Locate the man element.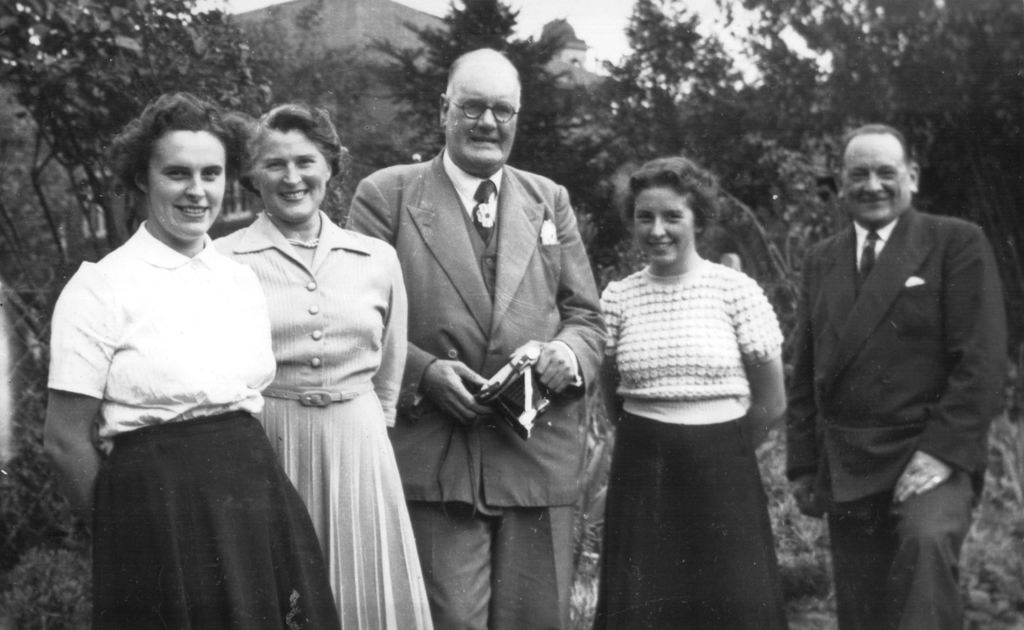
Element bbox: {"left": 775, "top": 119, "right": 1013, "bottom": 602}.
